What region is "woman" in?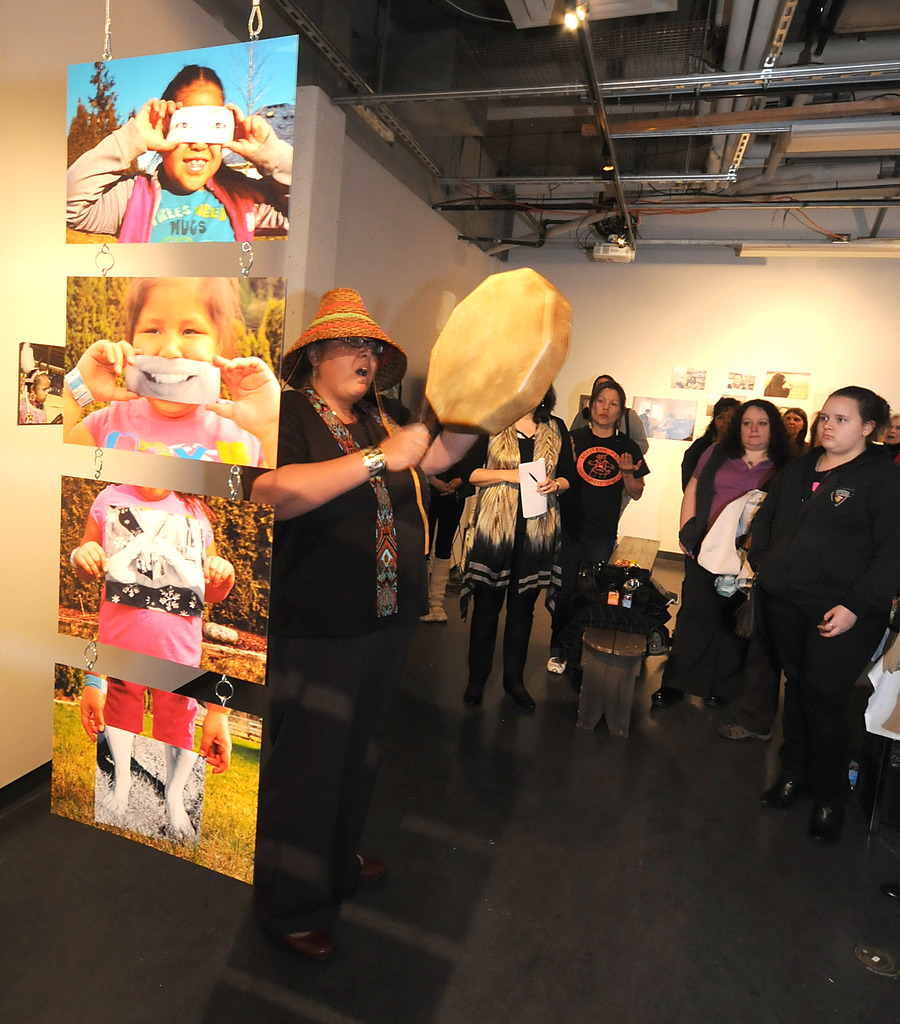
pyautogui.locateOnScreen(458, 380, 569, 716).
